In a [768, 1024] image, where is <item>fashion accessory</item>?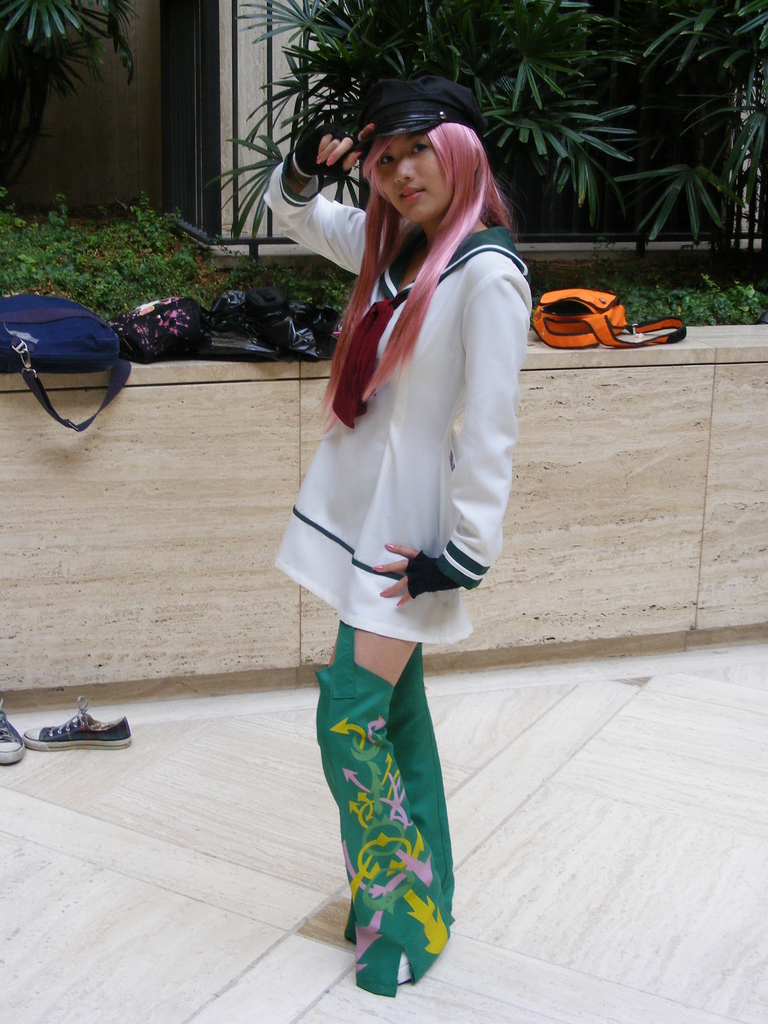
rect(209, 292, 340, 362).
